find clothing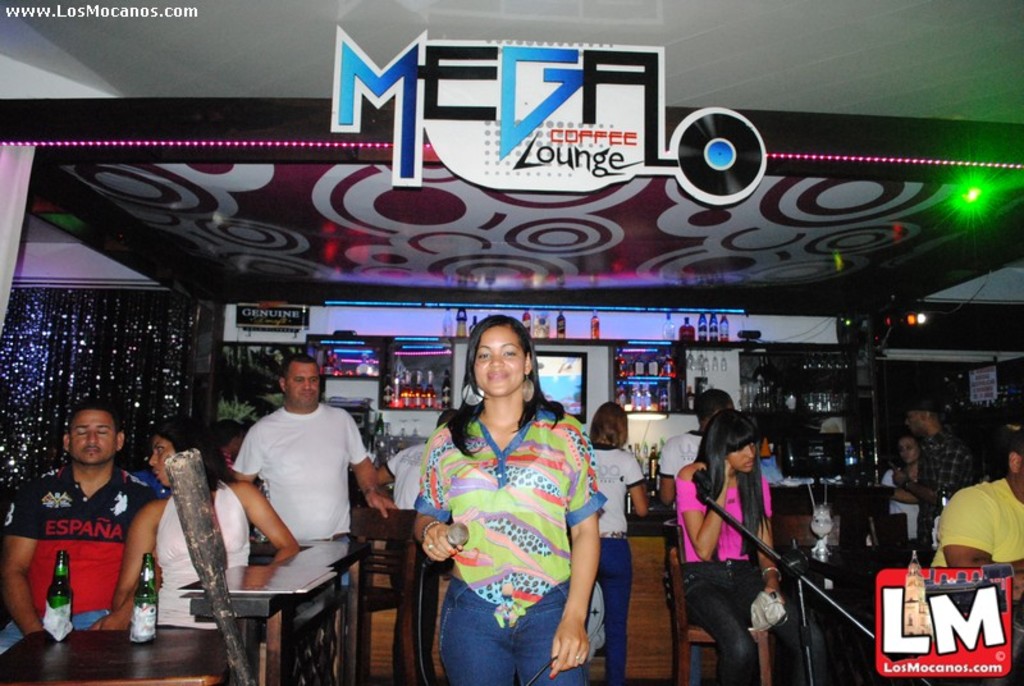
bbox=(657, 421, 708, 483)
